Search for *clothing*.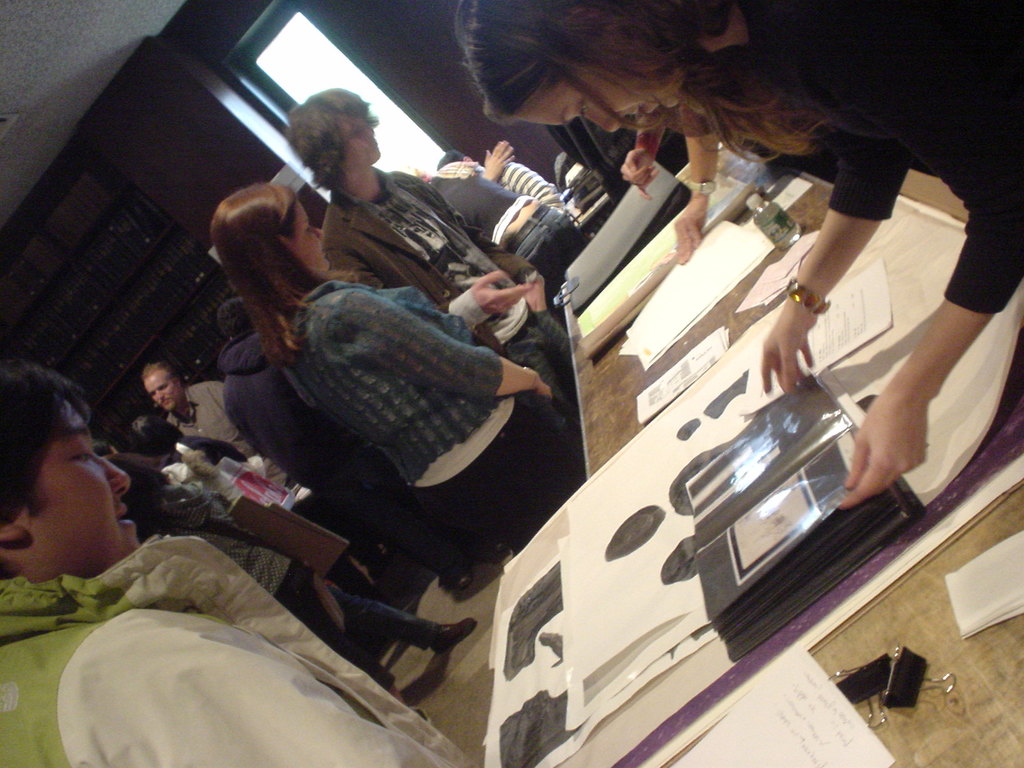
Found at select_region(148, 484, 443, 688).
